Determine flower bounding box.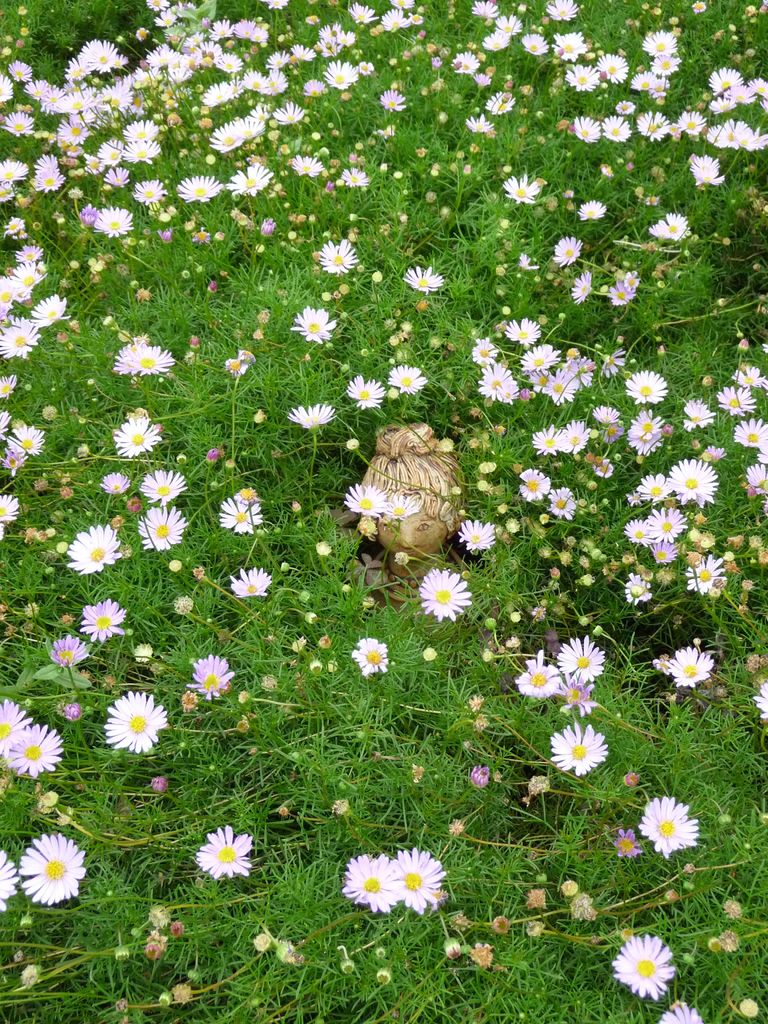
Determined: {"left": 33, "top": 293, "right": 66, "bottom": 328}.
